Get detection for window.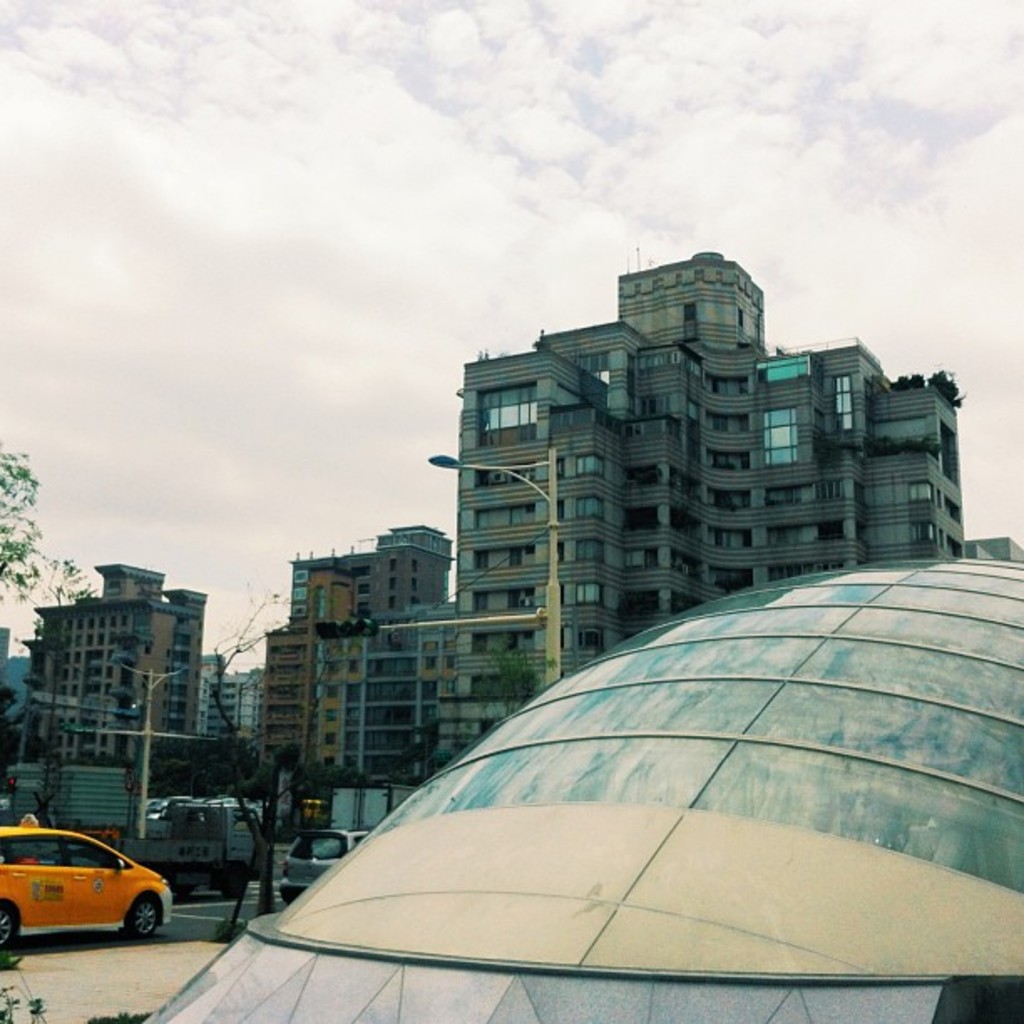
Detection: locate(477, 462, 537, 484).
